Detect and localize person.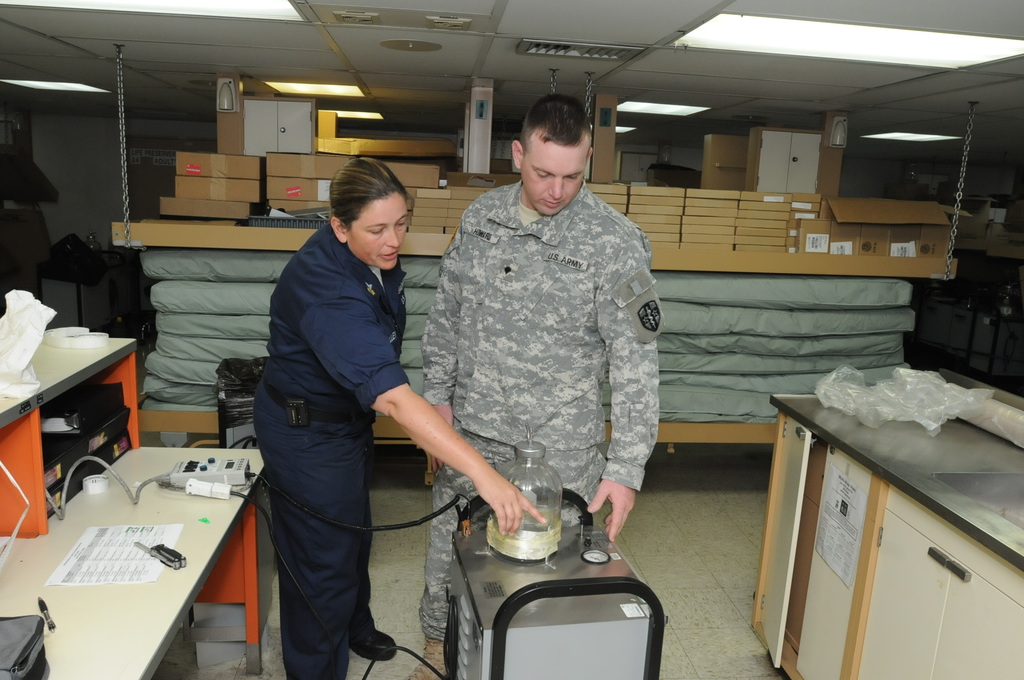
Localized at bbox=[252, 154, 545, 679].
